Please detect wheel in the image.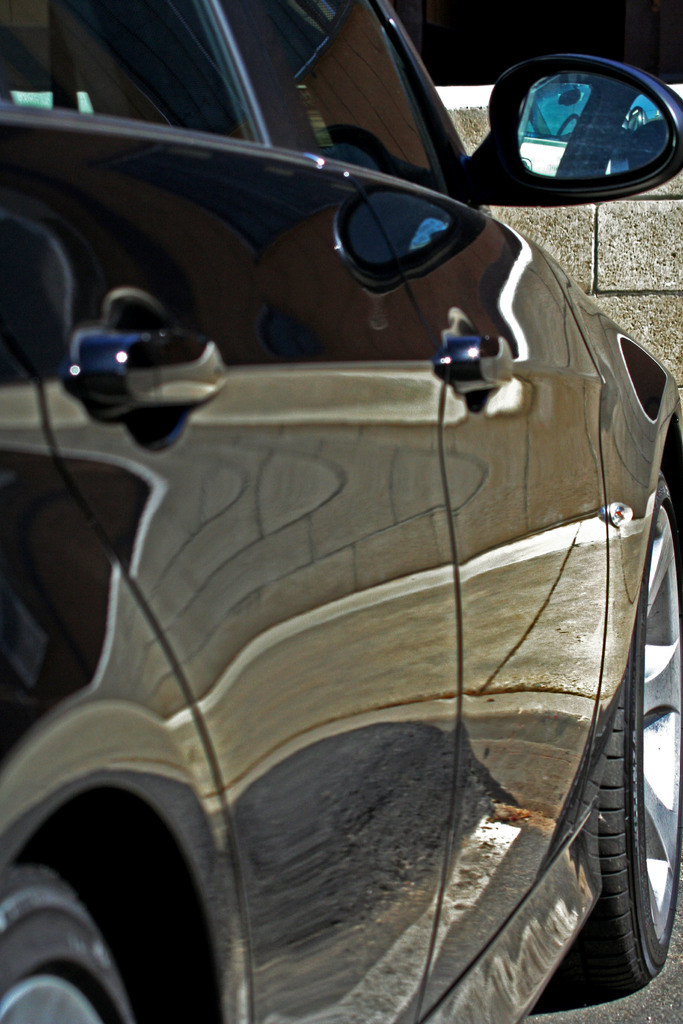
[563,475,682,993].
